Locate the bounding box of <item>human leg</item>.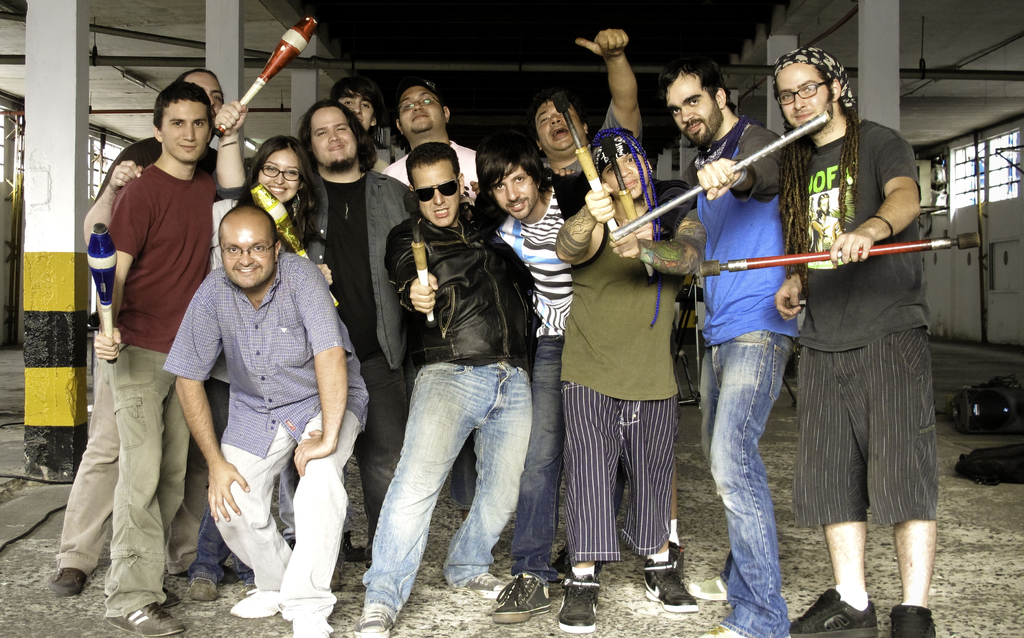
Bounding box: box=[206, 419, 300, 621].
